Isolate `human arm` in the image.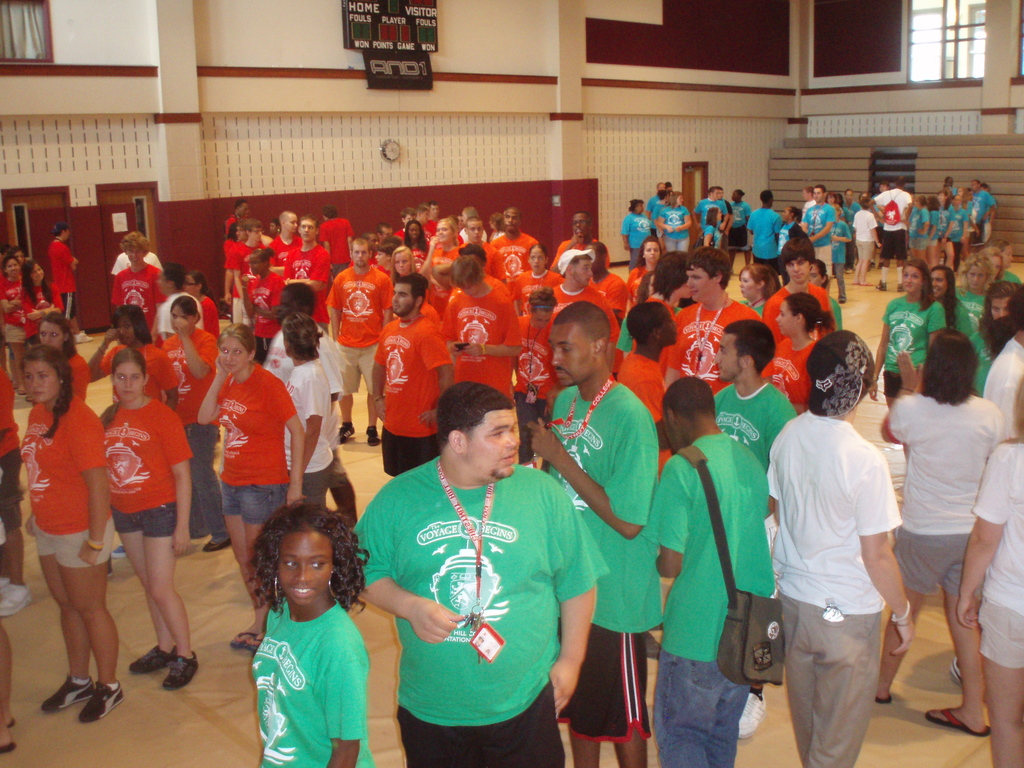
Isolated region: (x1=452, y1=311, x2=518, y2=368).
